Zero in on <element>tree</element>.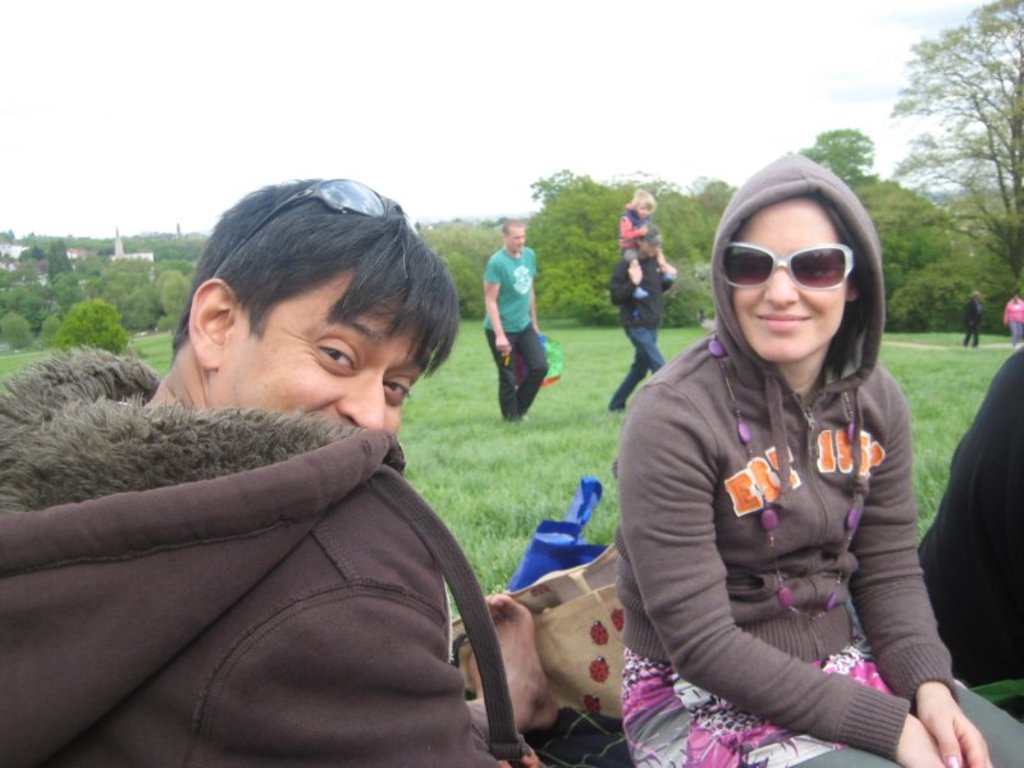
Zeroed in: bbox=(873, 0, 1023, 275).
